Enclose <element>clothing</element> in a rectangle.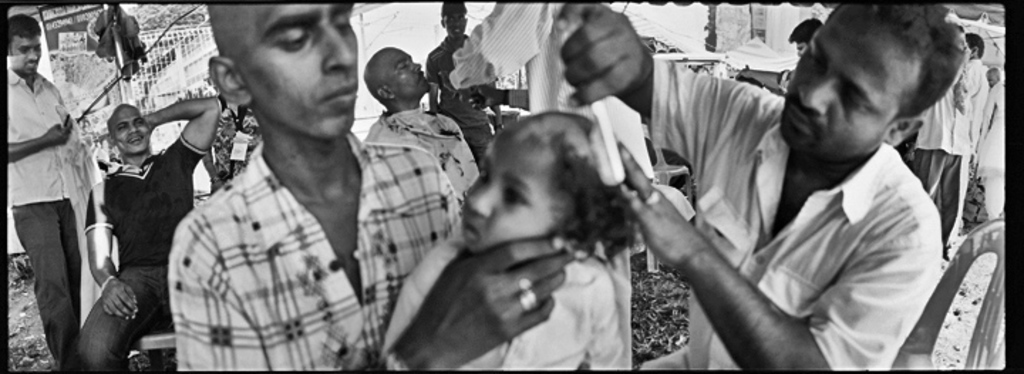
detection(4, 64, 94, 373).
